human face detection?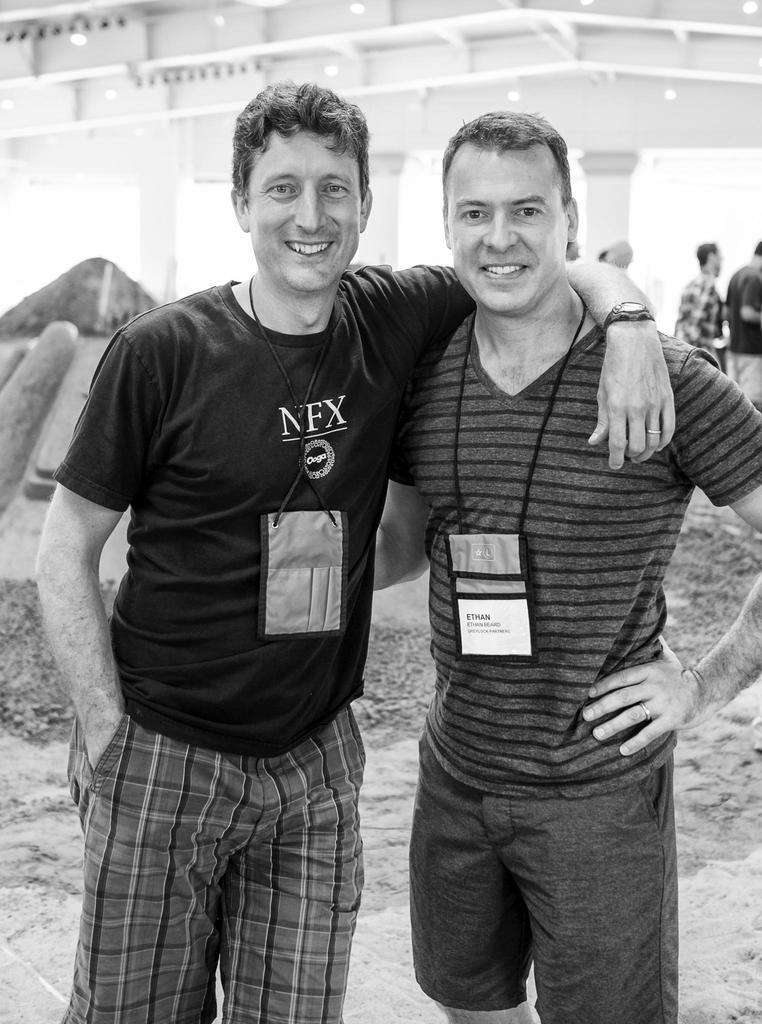
(450,139,567,310)
